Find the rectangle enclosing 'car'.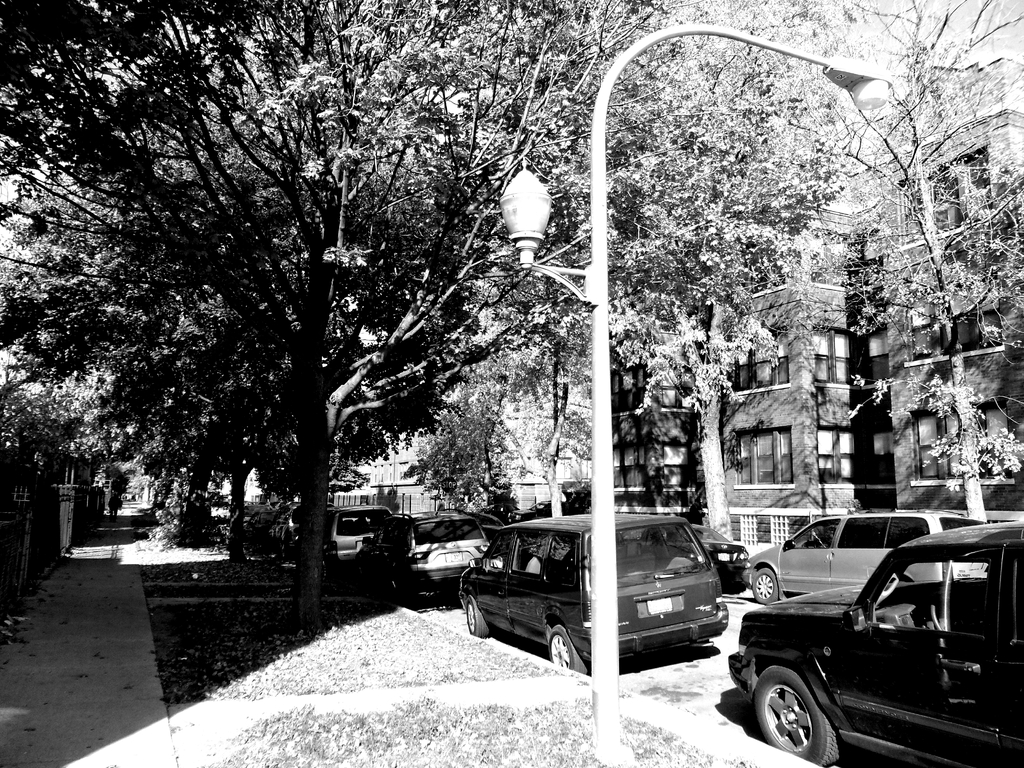
detection(747, 503, 990, 606).
